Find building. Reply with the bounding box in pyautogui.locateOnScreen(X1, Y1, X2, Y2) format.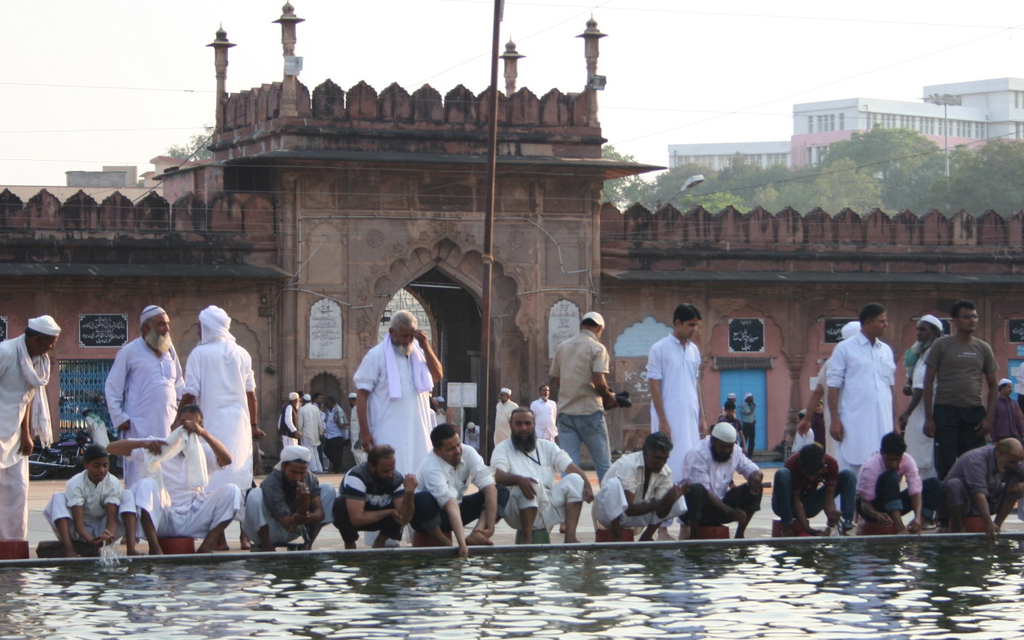
pyautogui.locateOnScreen(0, 160, 178, 203).
